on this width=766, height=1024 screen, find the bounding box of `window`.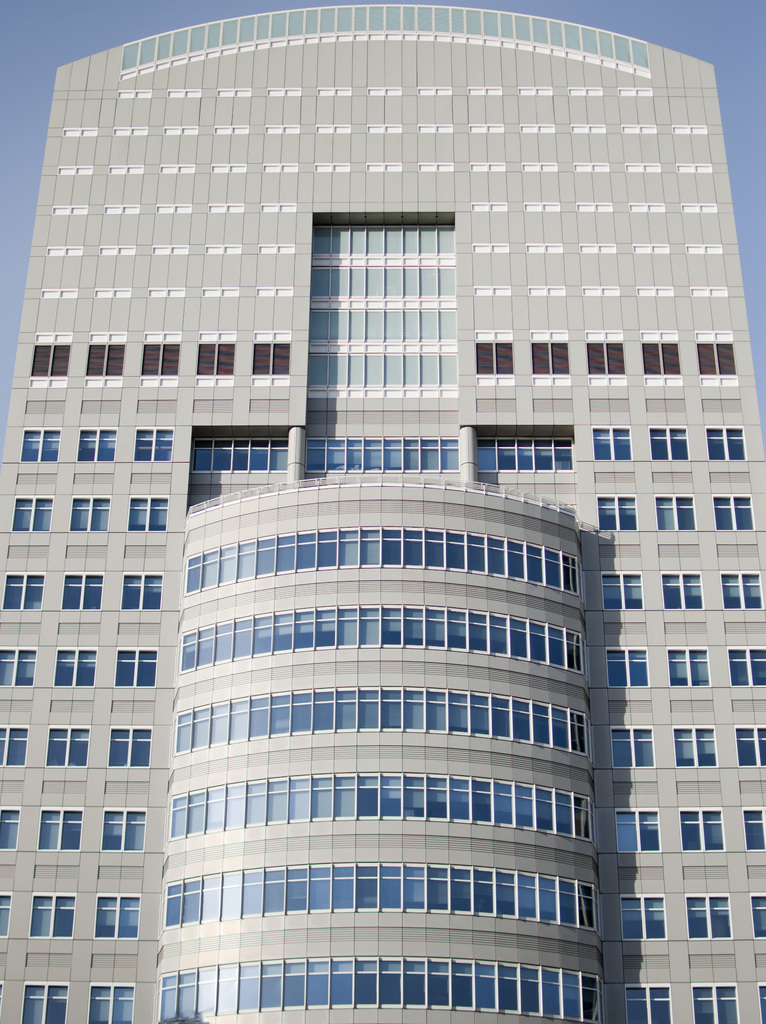
Bounding box: [left=644, top=421, right=694, bottom=467].
